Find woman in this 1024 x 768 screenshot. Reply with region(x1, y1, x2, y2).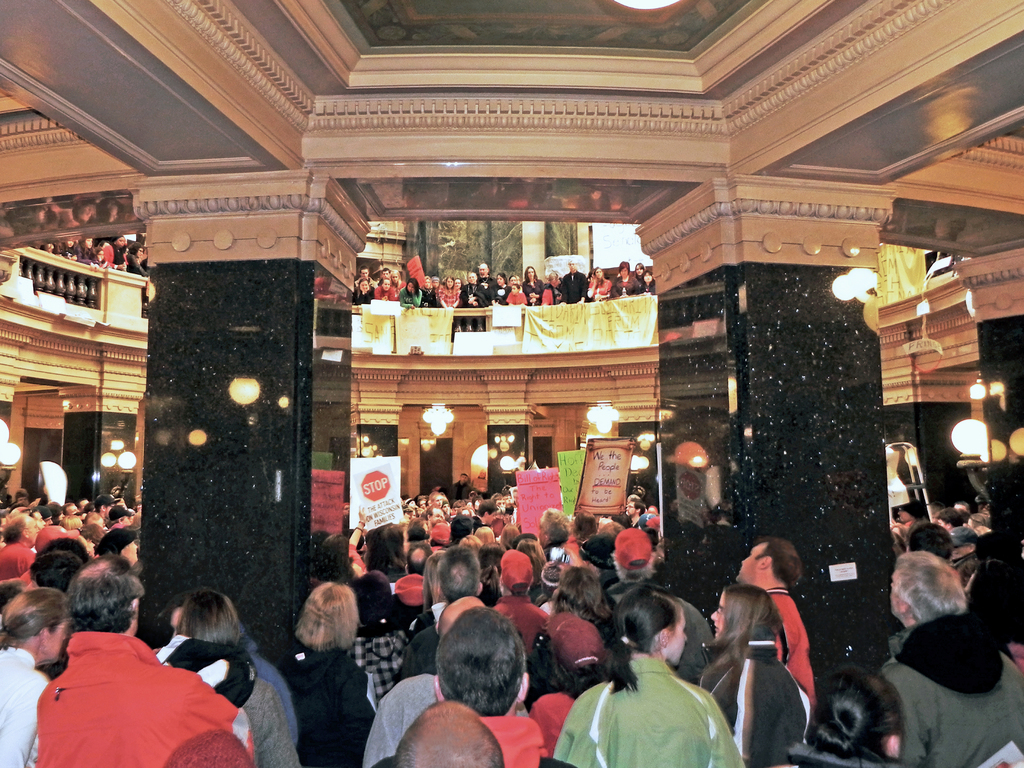
region(353, 277, 376, 308).
